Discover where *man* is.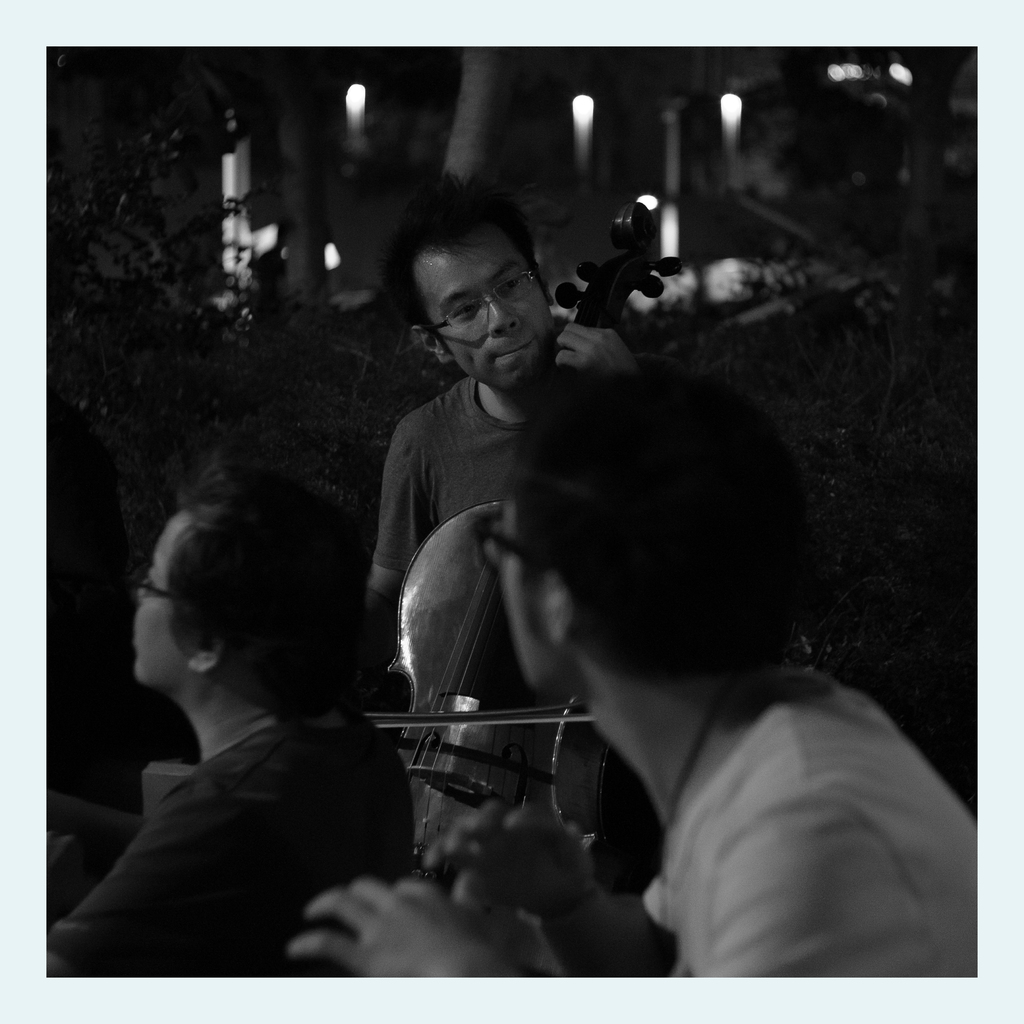
Discovered at select_region(291, 372, 979, 979).
